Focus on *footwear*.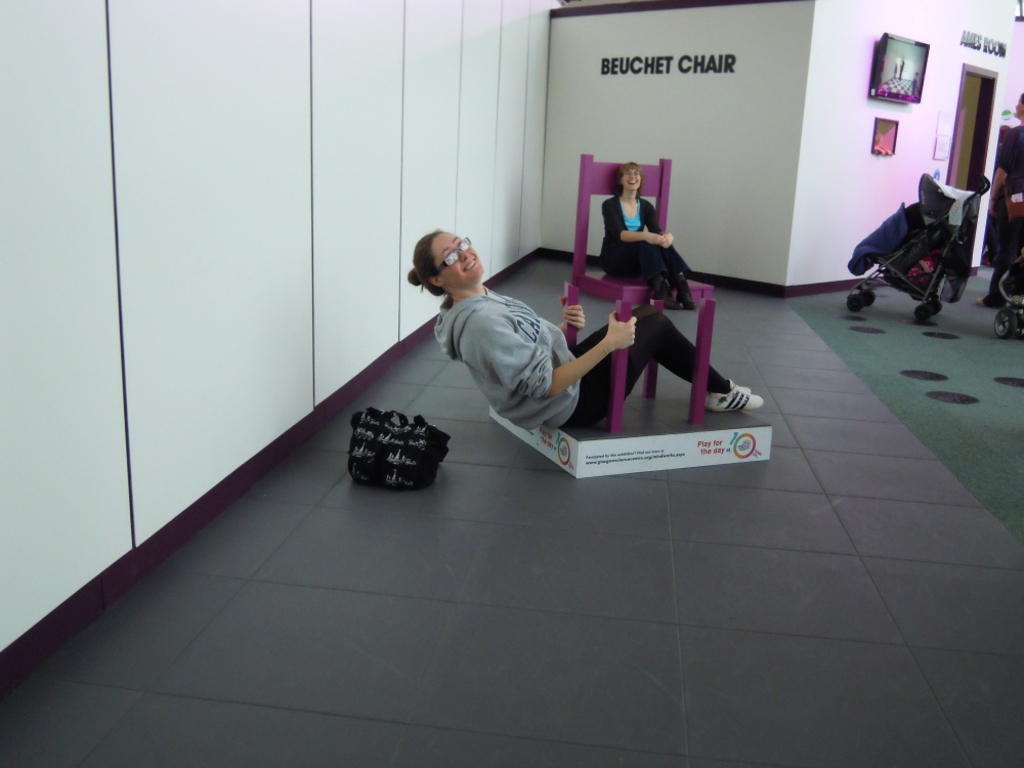
Focused at (left=654, top=280, right=701, bottom=313).
